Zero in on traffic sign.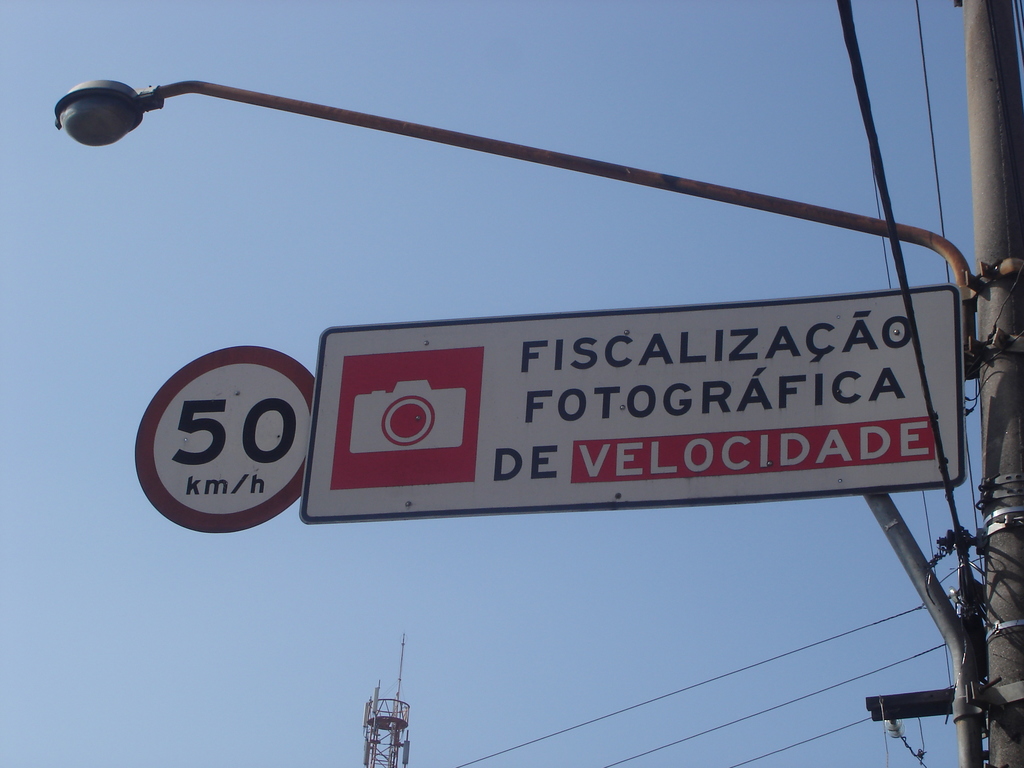
Zeroed in: 131,346,319,538.
